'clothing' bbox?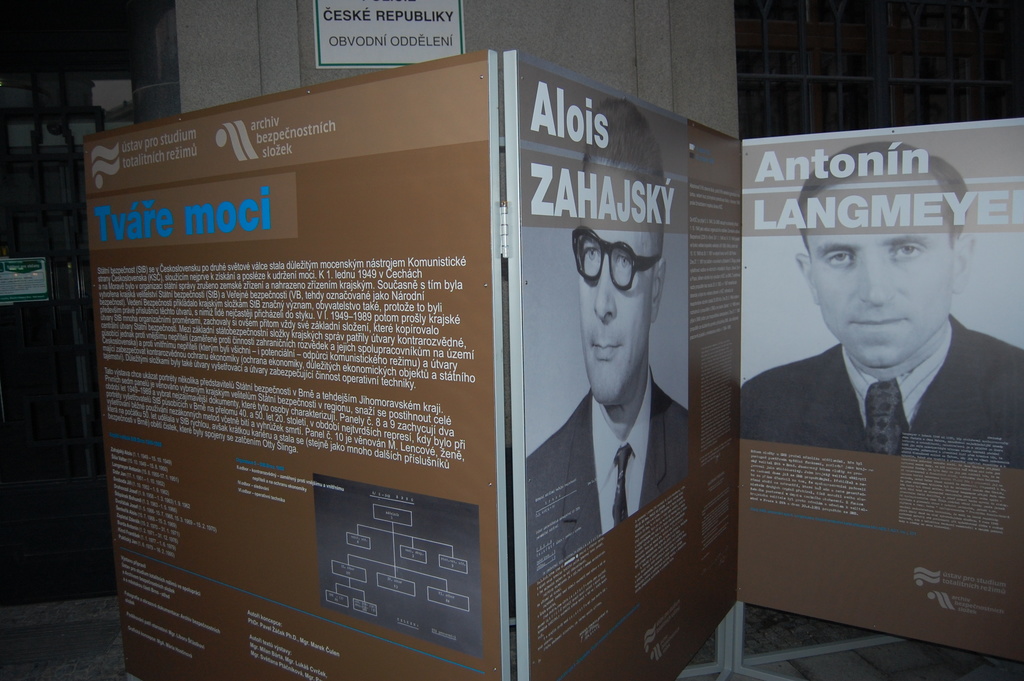
bbox=(759, 299, 1000, 505)
